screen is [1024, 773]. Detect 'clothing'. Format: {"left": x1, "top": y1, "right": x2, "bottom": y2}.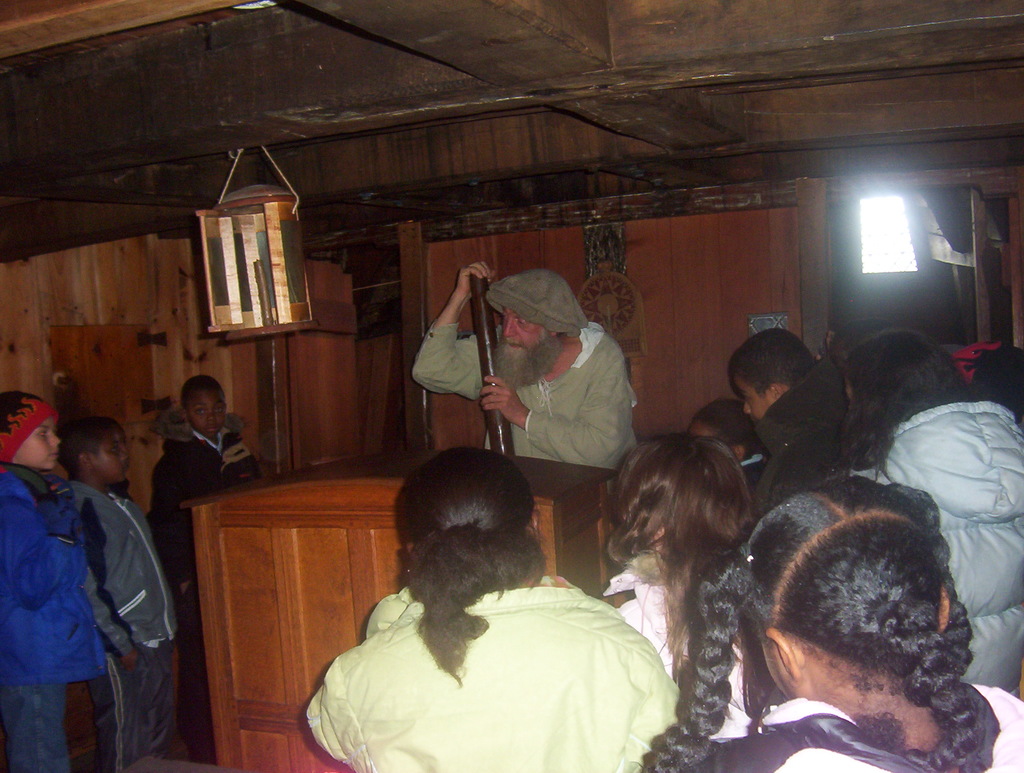
{"left": 0, "top": 453, "right": 106, "bottom": 769}.
